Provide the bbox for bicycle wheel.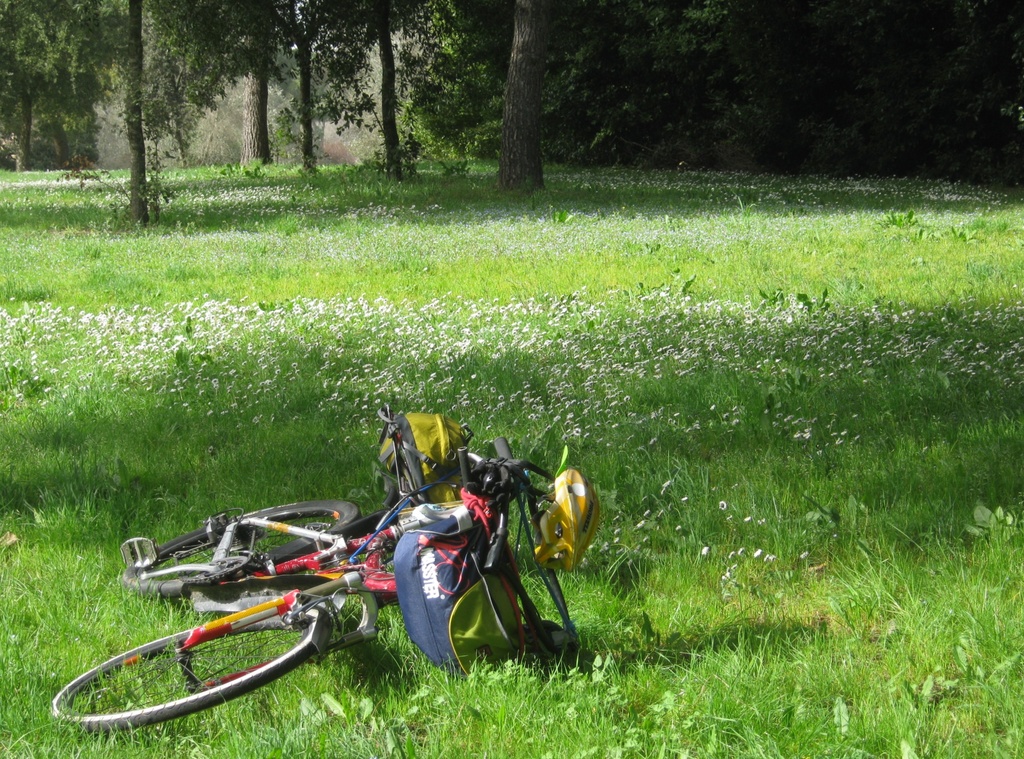
75, 602, 337, 722.
